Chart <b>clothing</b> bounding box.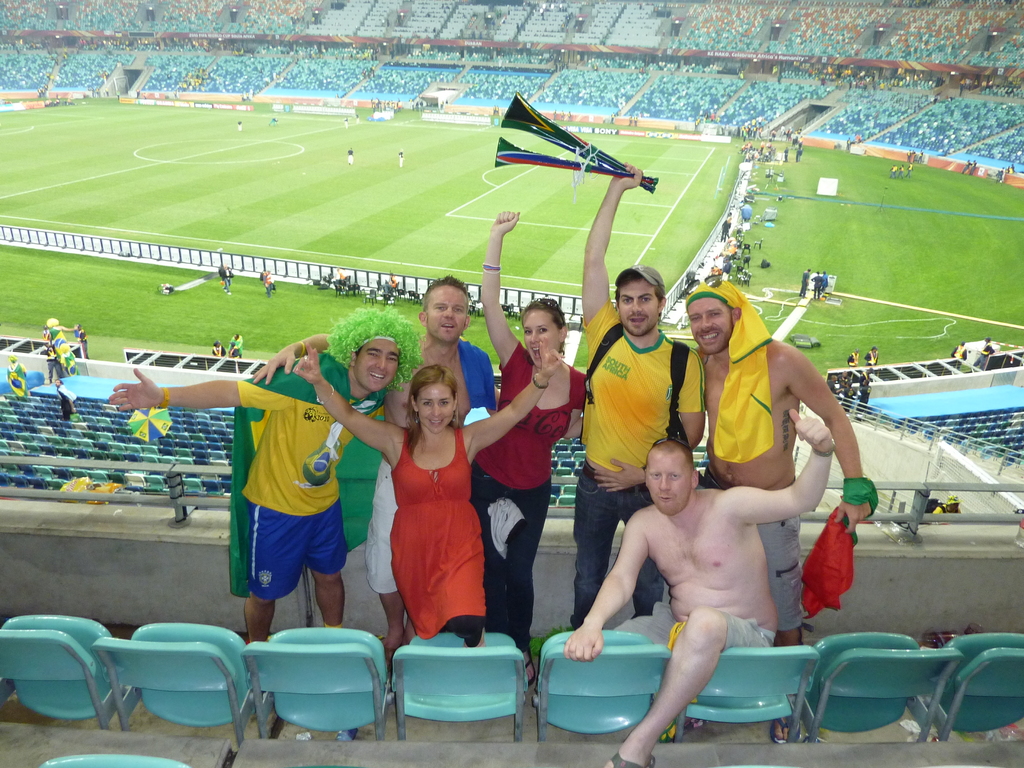
Charted: <region>218, 267, 235, 291</region>.
